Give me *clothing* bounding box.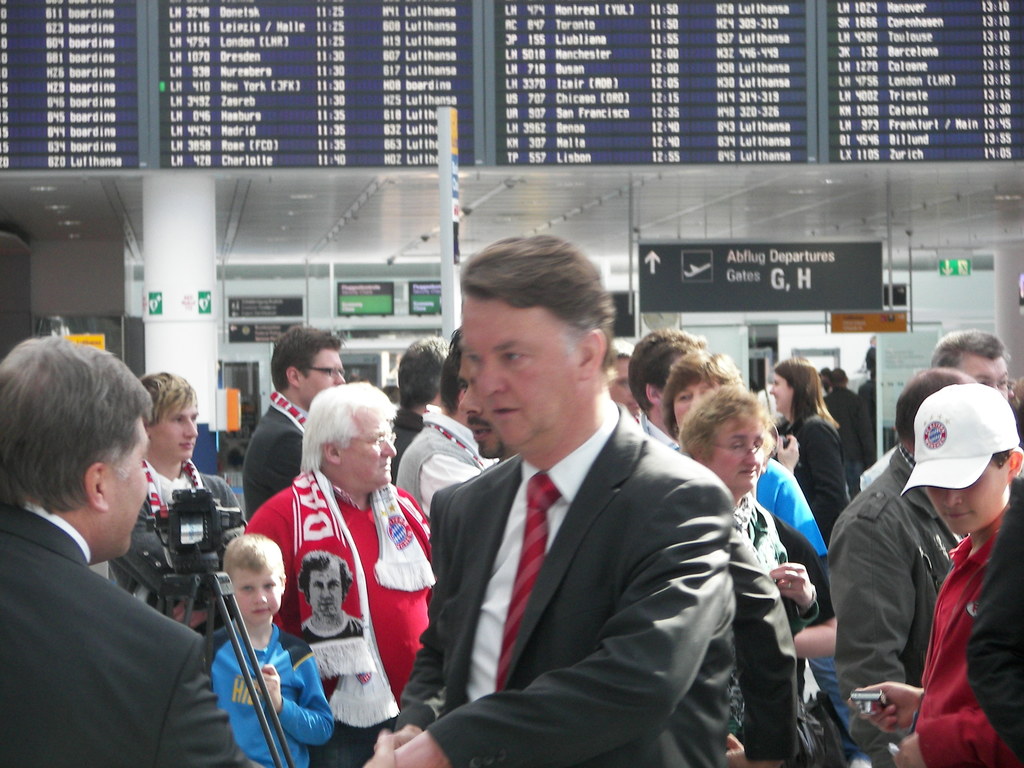
[x1=196, y1=607, x2=328, y2=767].
